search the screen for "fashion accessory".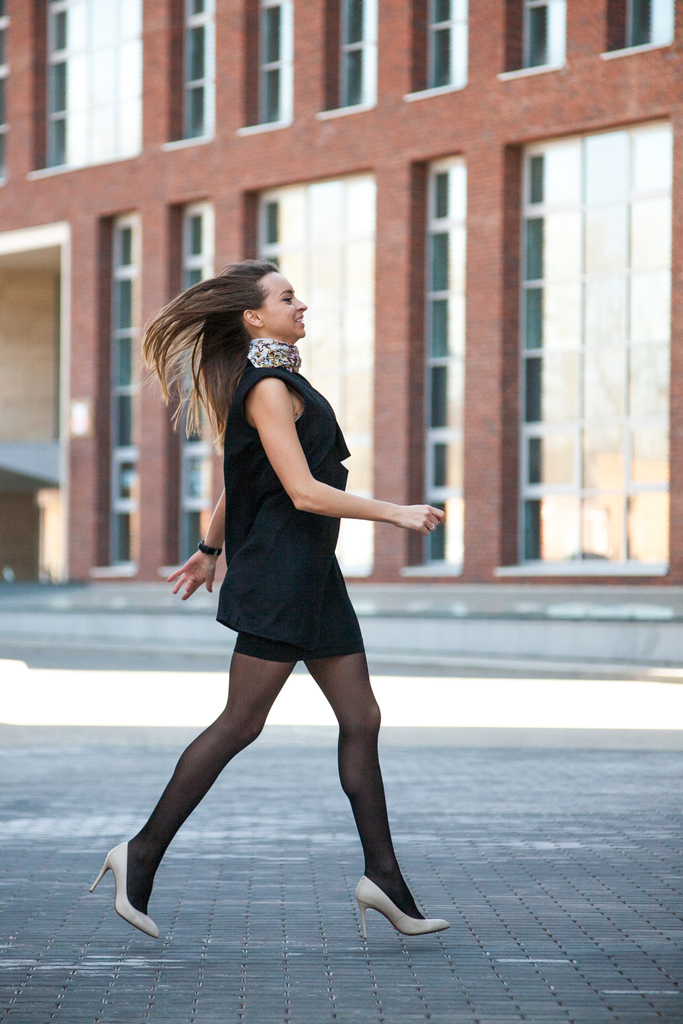
Found at rect(194, 542, 222, 554).
